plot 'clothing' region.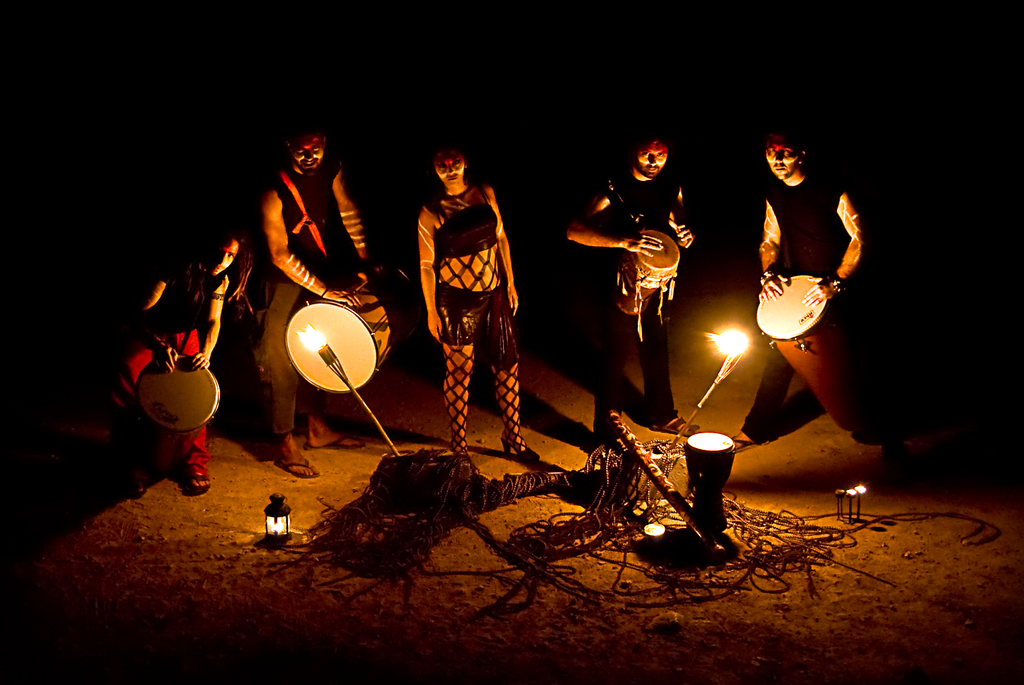
Plotted at <region>740, 169, 899, 445</region>.
